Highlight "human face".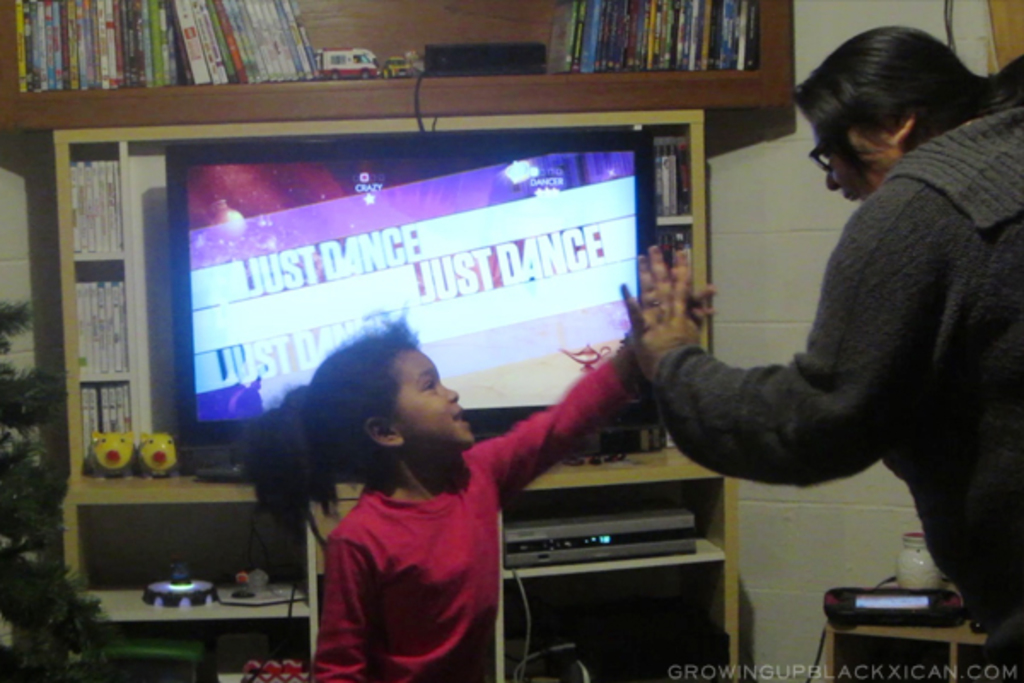
Highlighted region: [811, 123, 874, 205].
